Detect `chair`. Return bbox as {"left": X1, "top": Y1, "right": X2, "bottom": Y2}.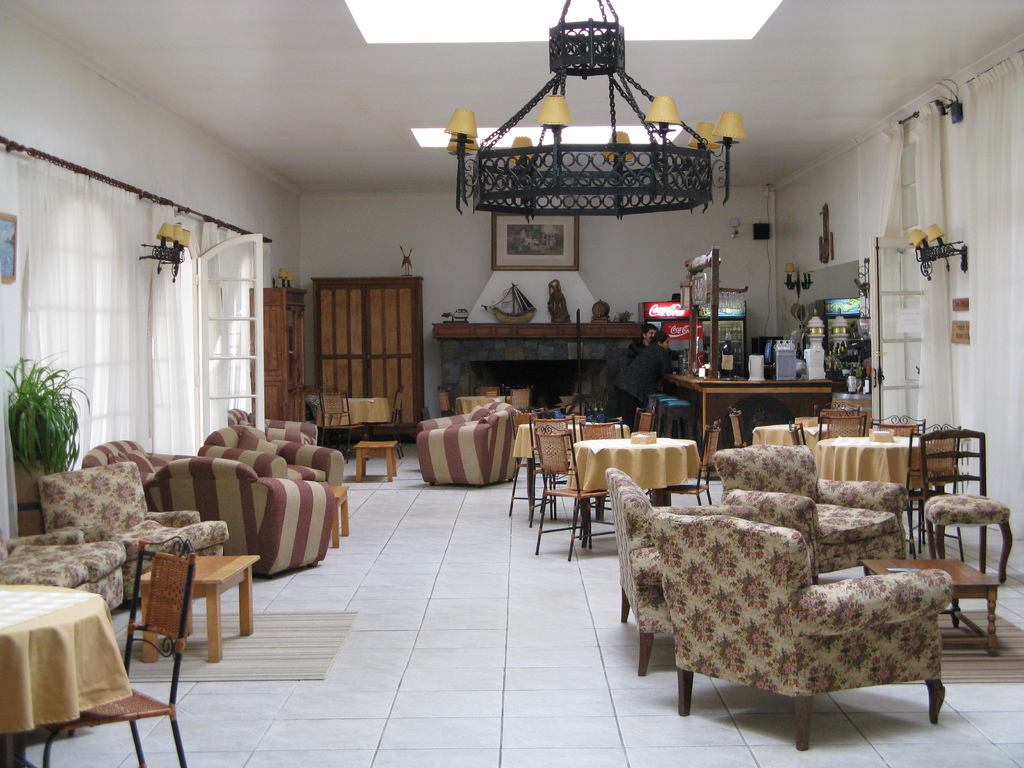
{"left": 504, "top": 408, "right": 568, "bottom": 516}.
